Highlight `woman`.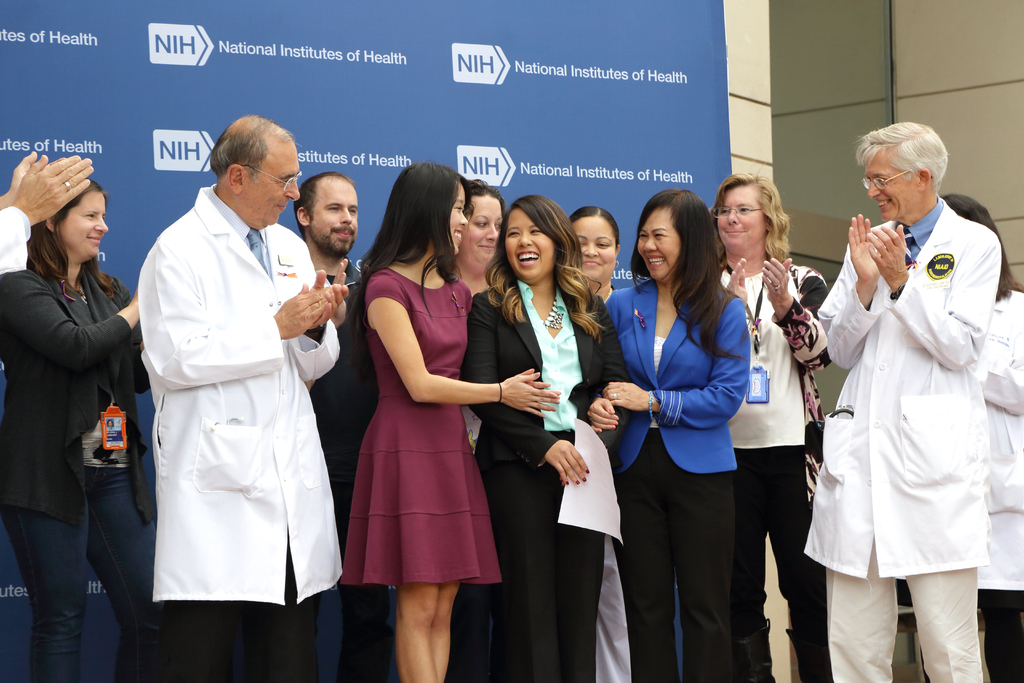
Highlighted region: {"left": 337, "top": 160, "right": 561, "bottom": 682}.
